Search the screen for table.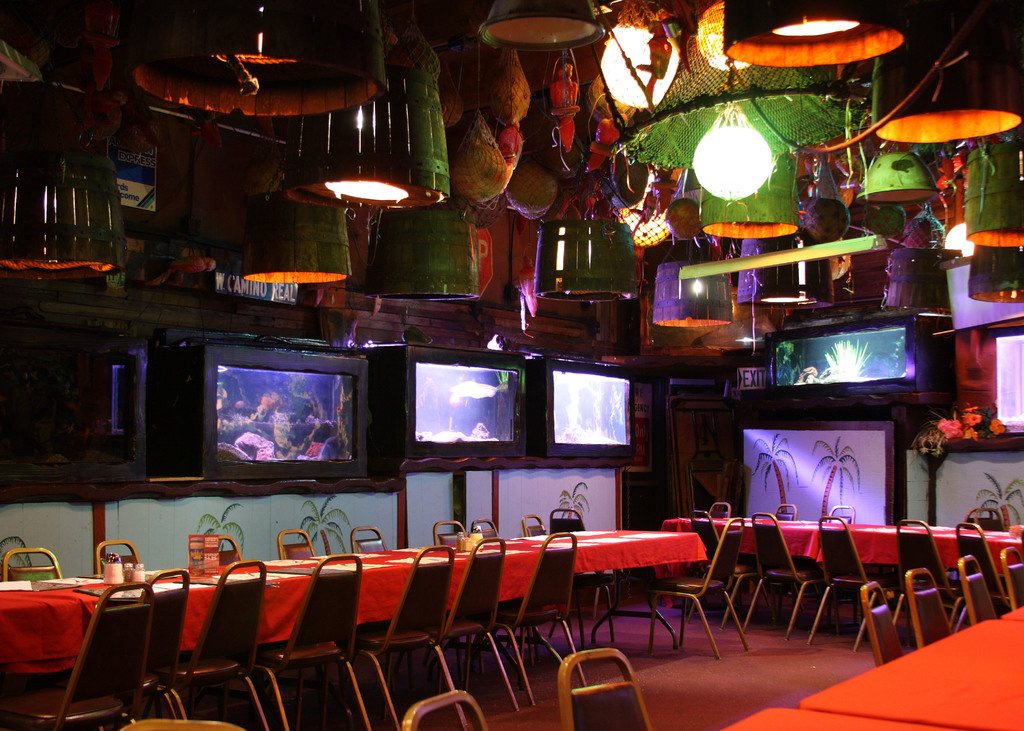
Found at x1=801 y1=618 x2=1023 y2=730.
